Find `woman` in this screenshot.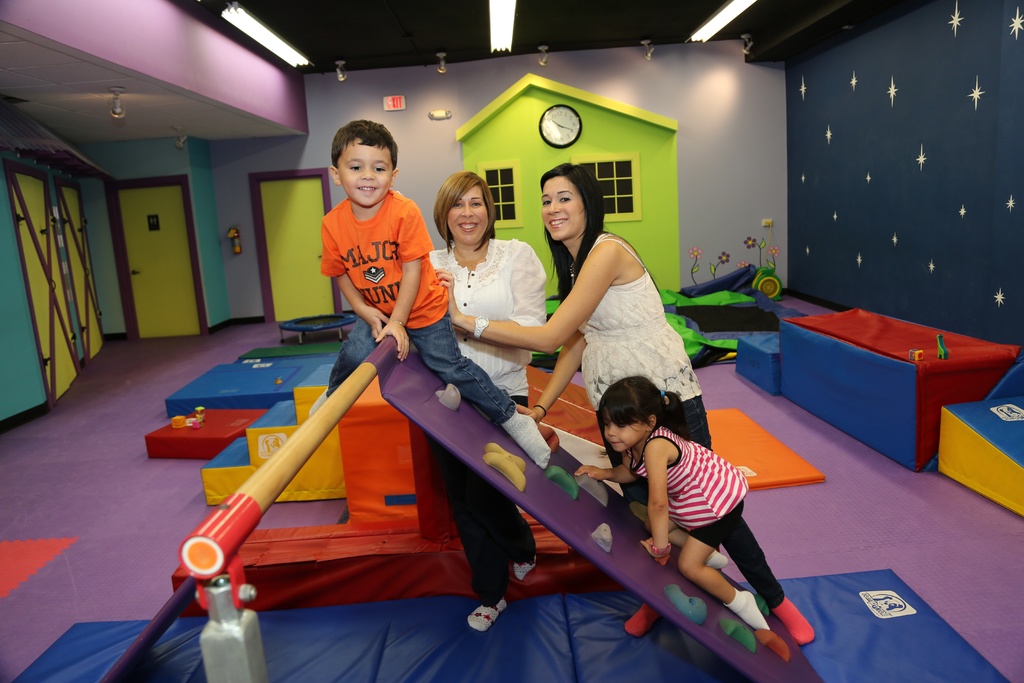
The bounding box for `woman` is select_region(442, 160, 719, 570).
